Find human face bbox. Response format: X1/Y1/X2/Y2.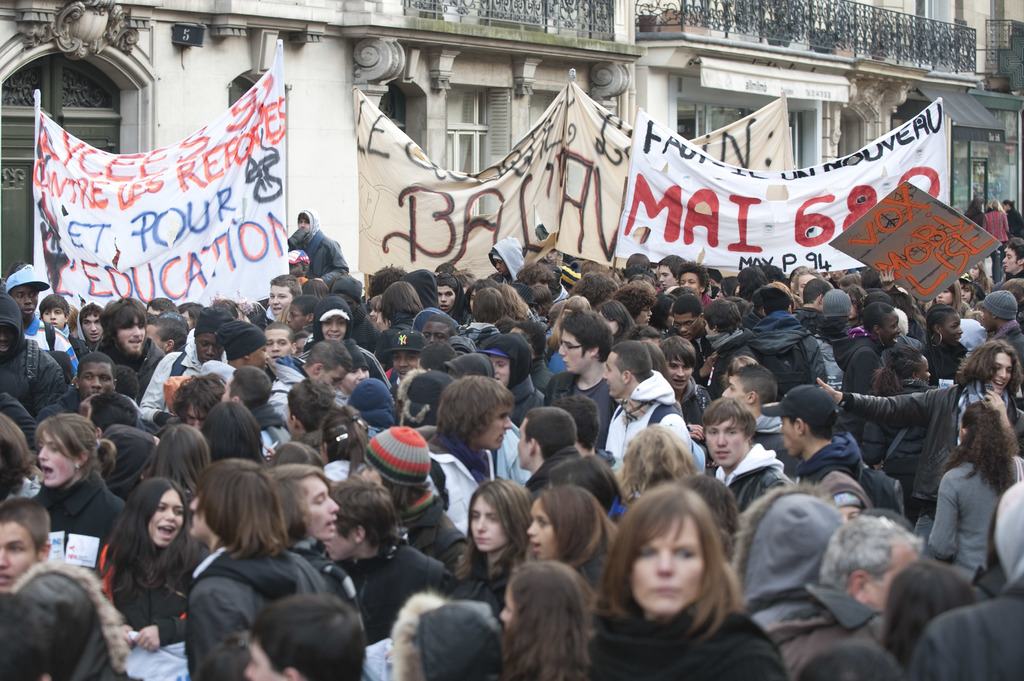
342/366/368/395.
